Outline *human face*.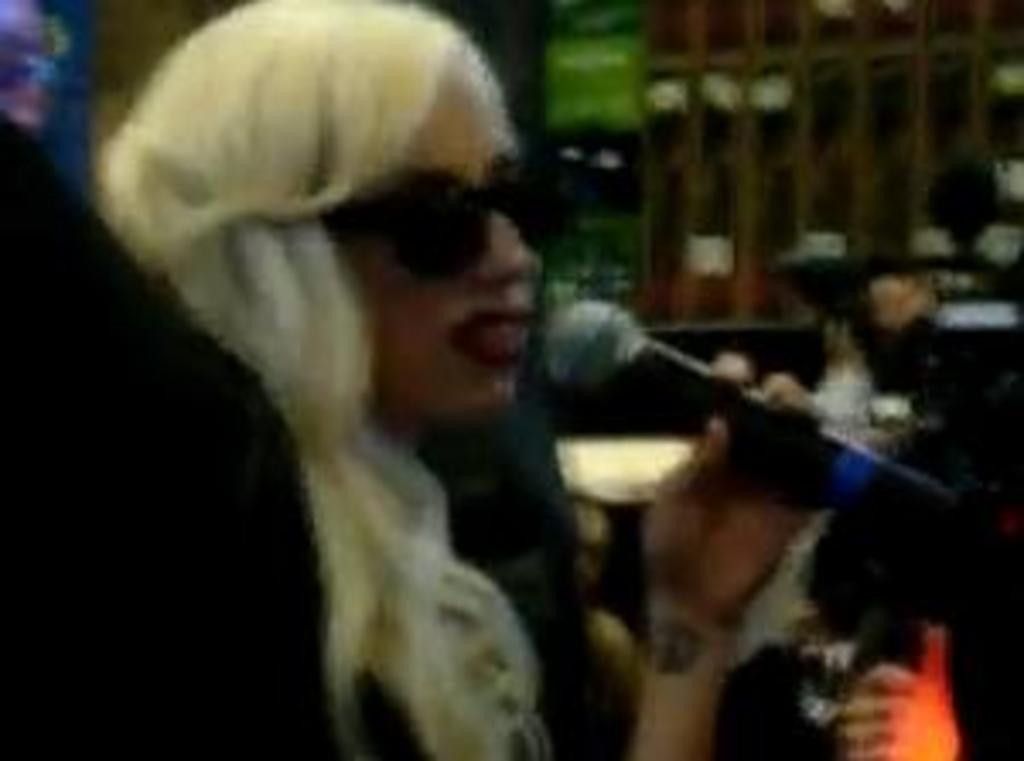
Outline: {"left": 812, "top": 304, "right": 843, "bottom": 355}.
